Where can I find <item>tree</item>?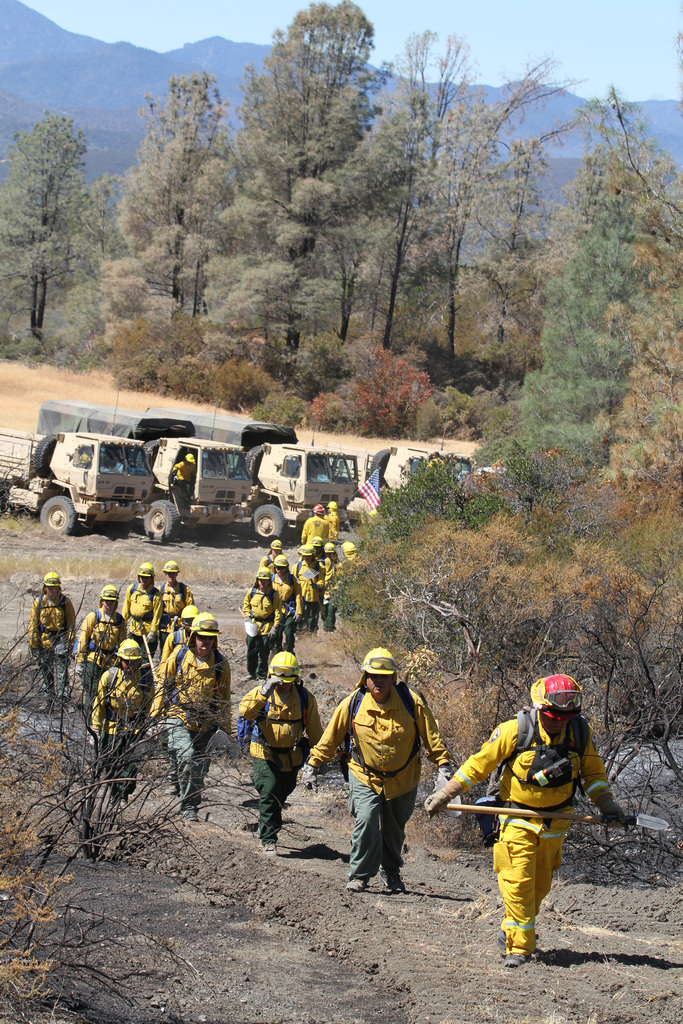
You can find it at [4,92,109,340].
